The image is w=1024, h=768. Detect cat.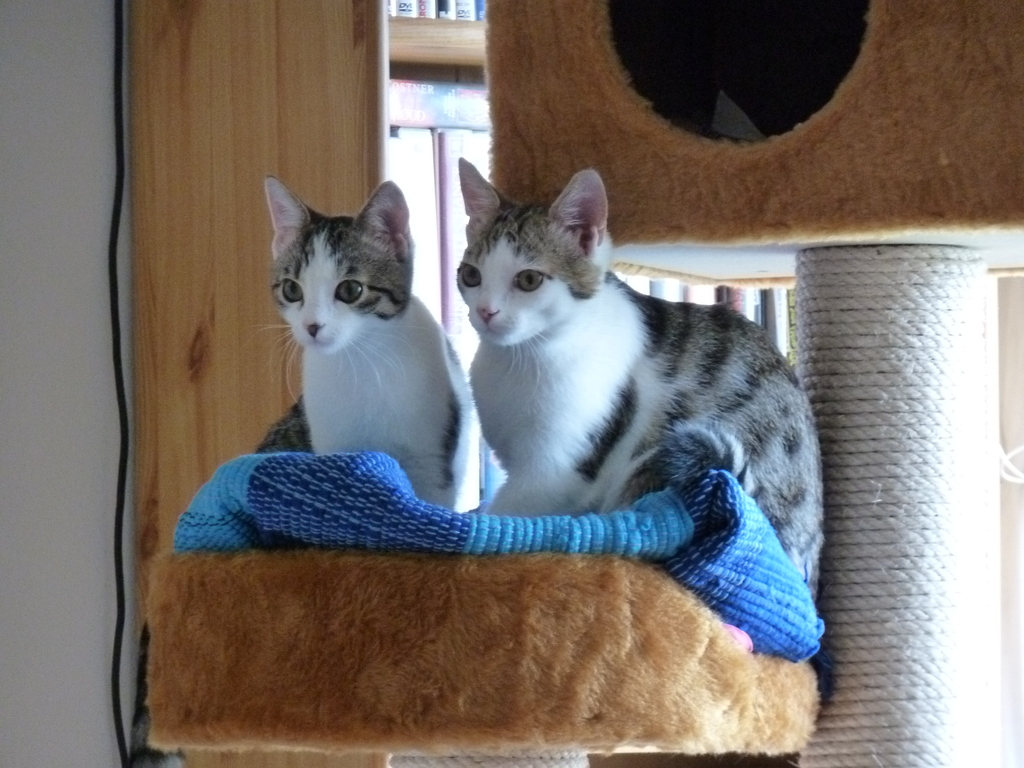
Detection: detection(248, 173, 472, 516).
